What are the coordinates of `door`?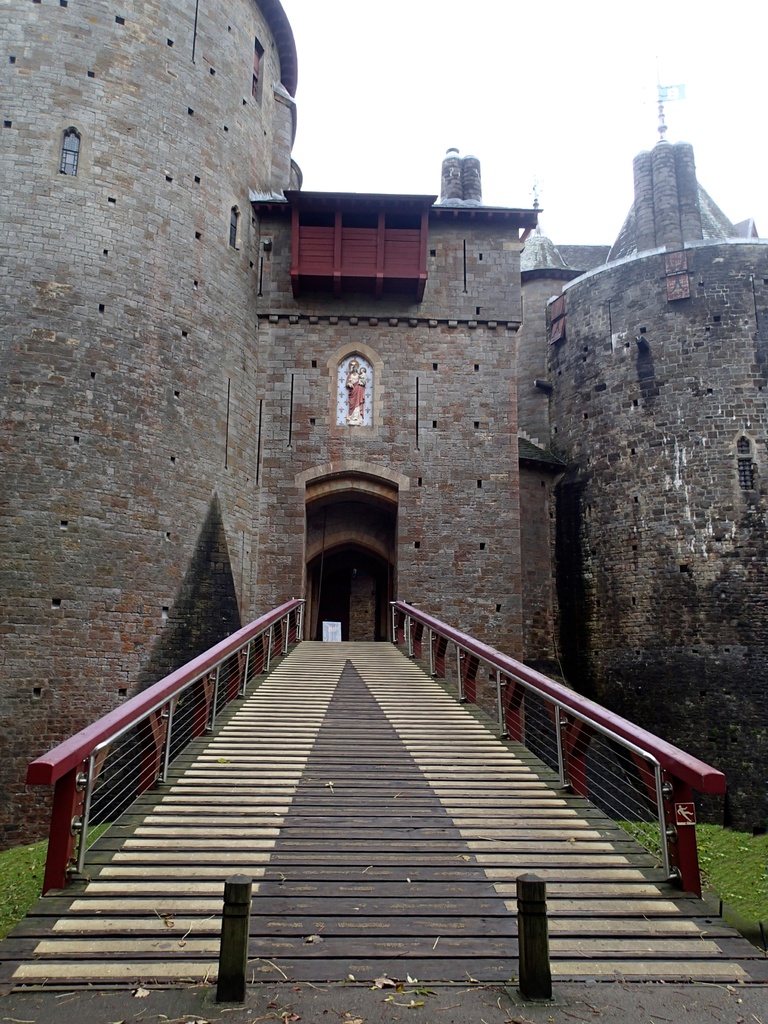
pyautogui.locateOnScreen(284, 506, 413, 673).
